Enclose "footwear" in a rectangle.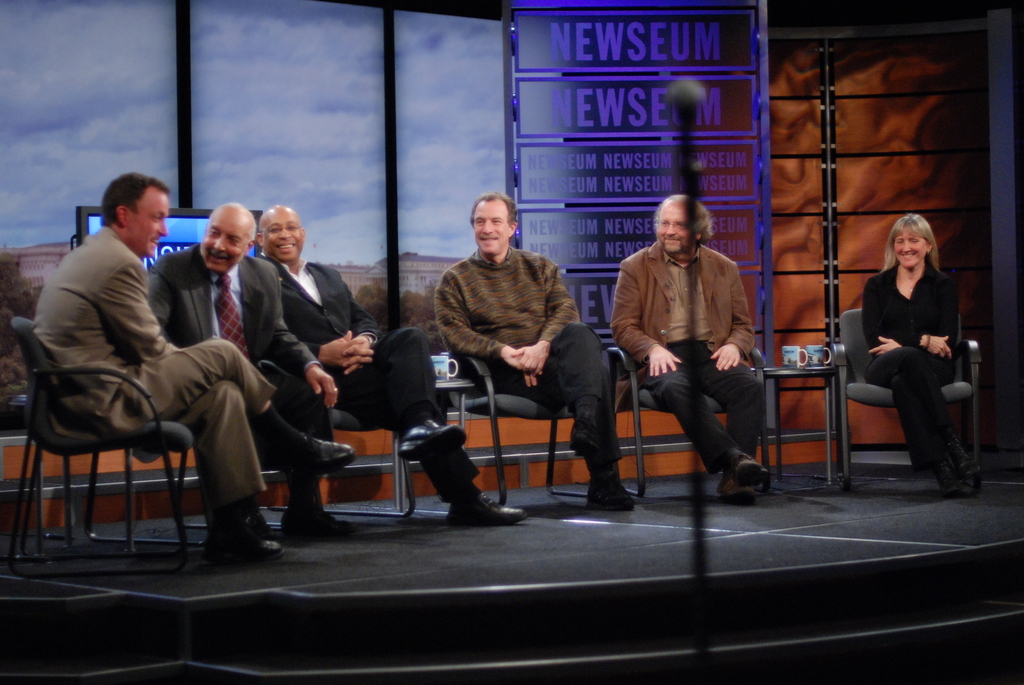
(590,472,635,509).
